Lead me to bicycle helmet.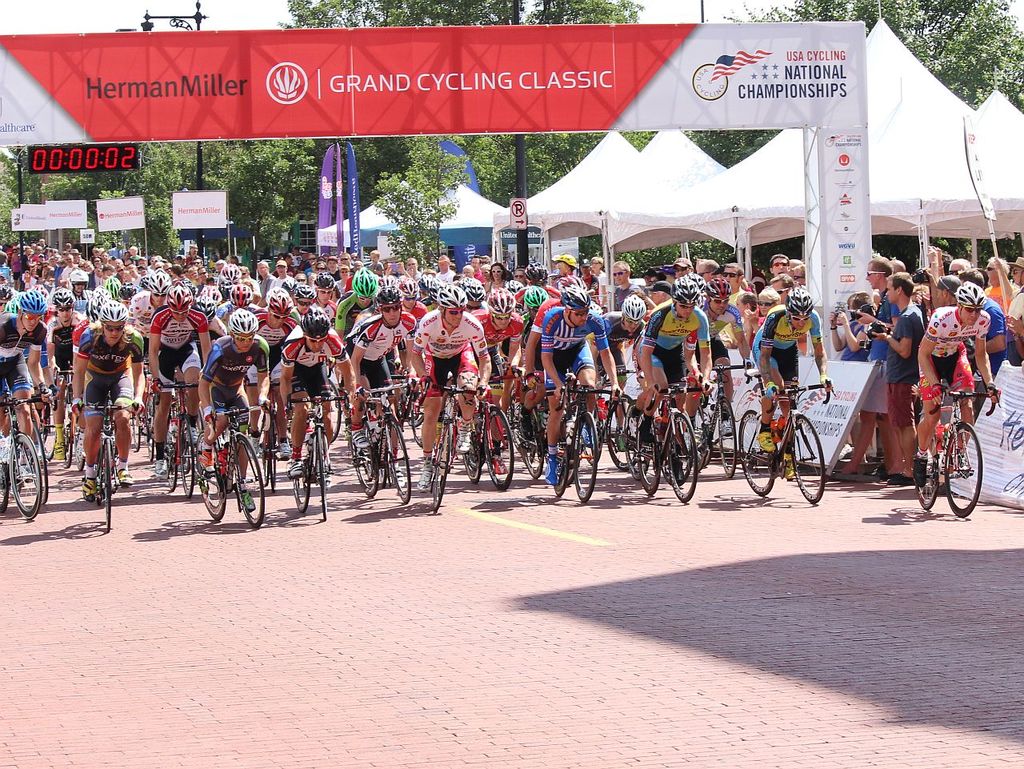
Lead to BBox(87, 295, 101, 327).
